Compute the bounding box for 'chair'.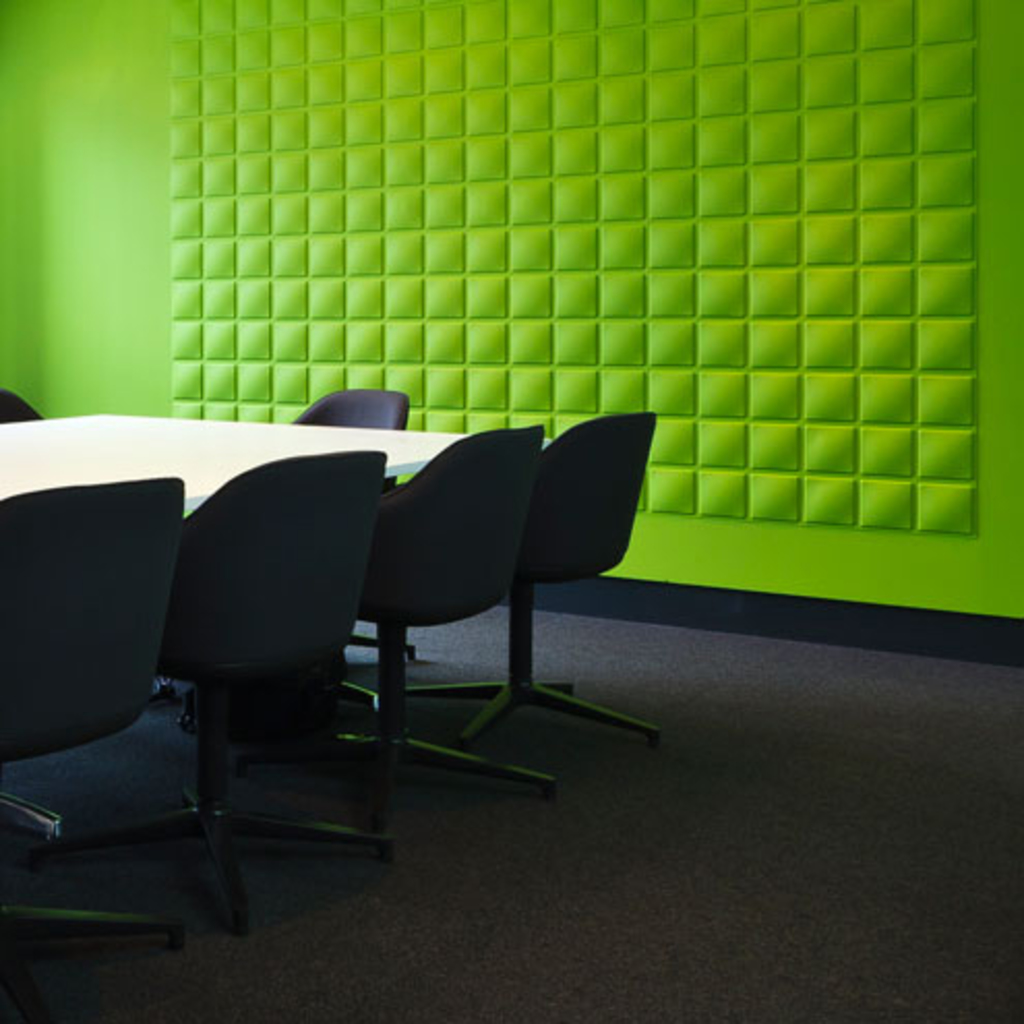
0 372 35 436.
